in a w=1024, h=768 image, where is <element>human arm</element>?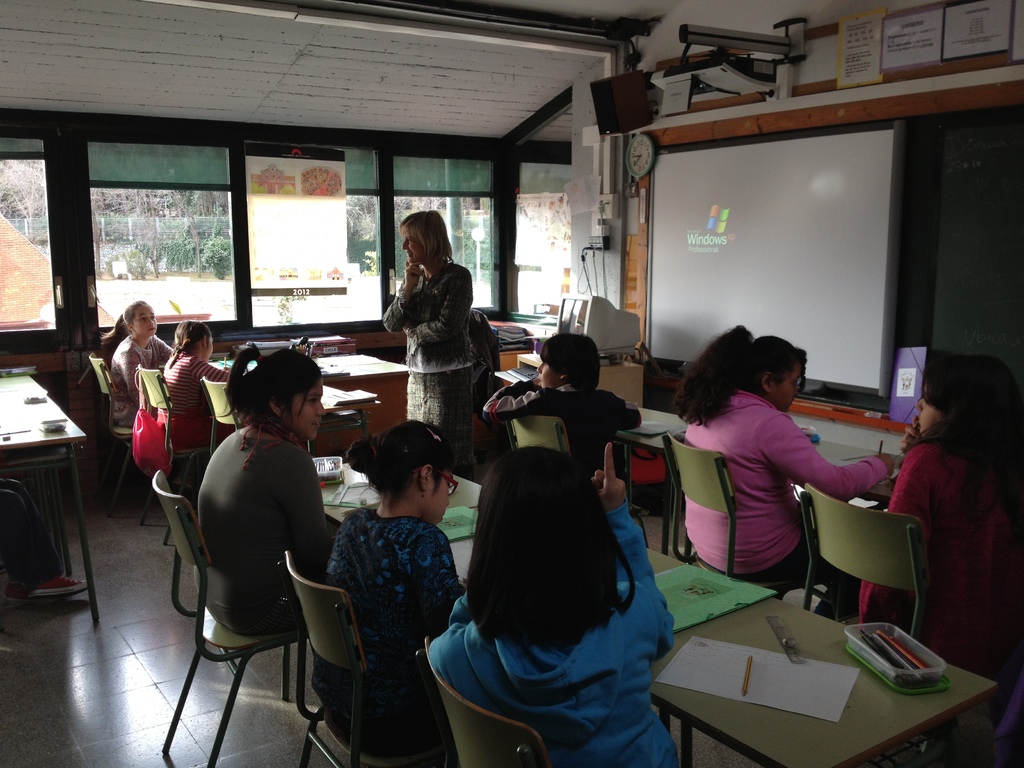
153/335/175/360.
